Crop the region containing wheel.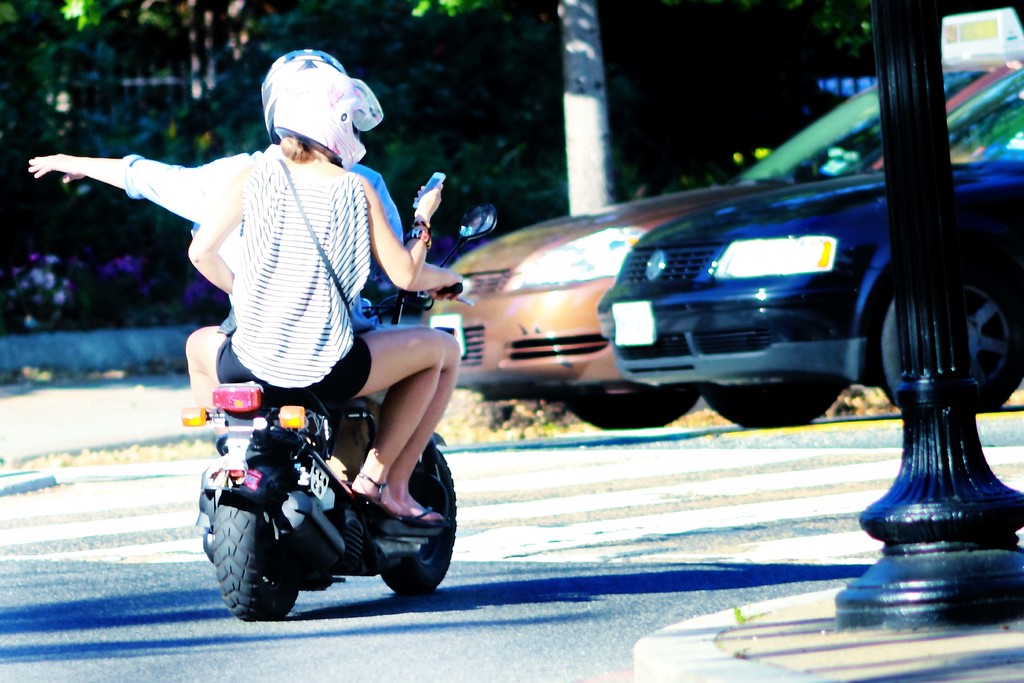
Crop region: region(217, 493, 310, 625).
